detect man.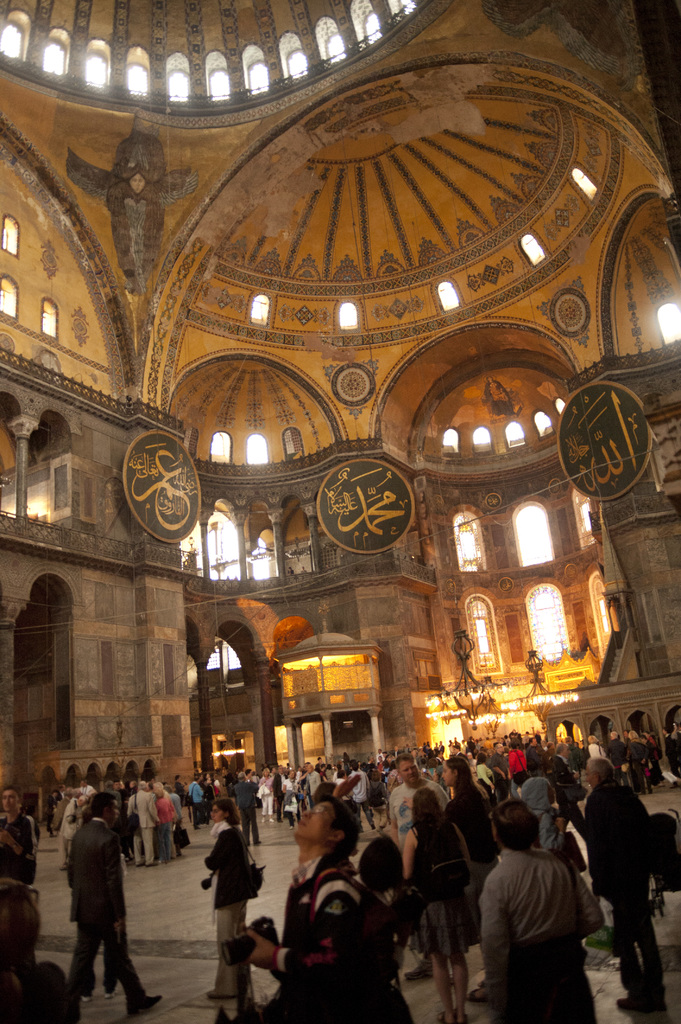
Detected at <region>225, 789, 435, 1023</region>.
